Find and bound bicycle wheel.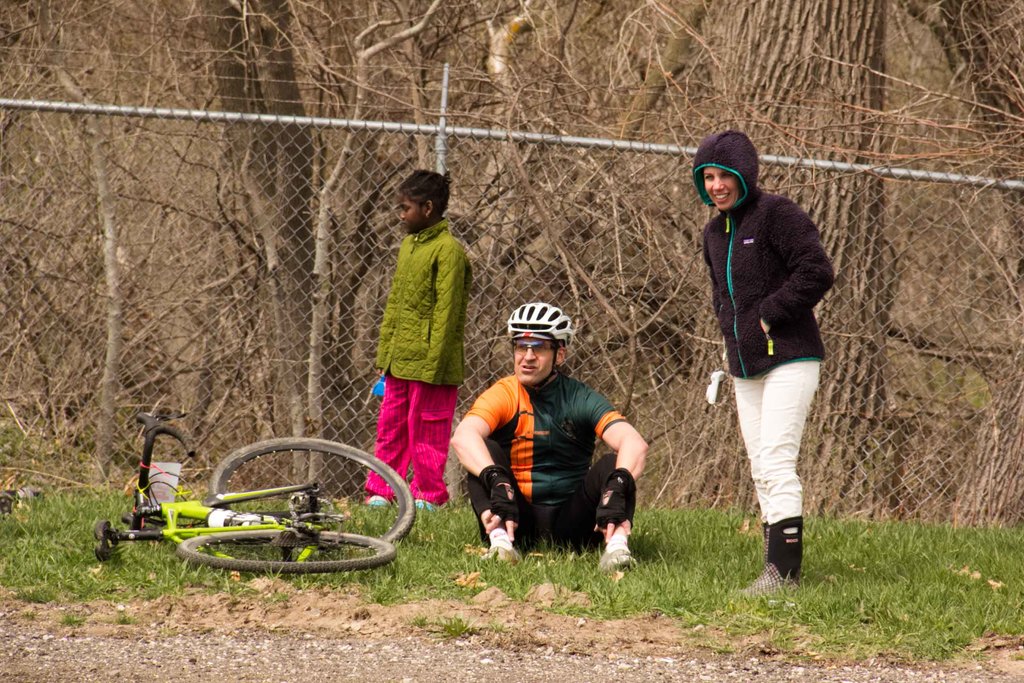
Bound: crop(210, 436, 414, 550).
